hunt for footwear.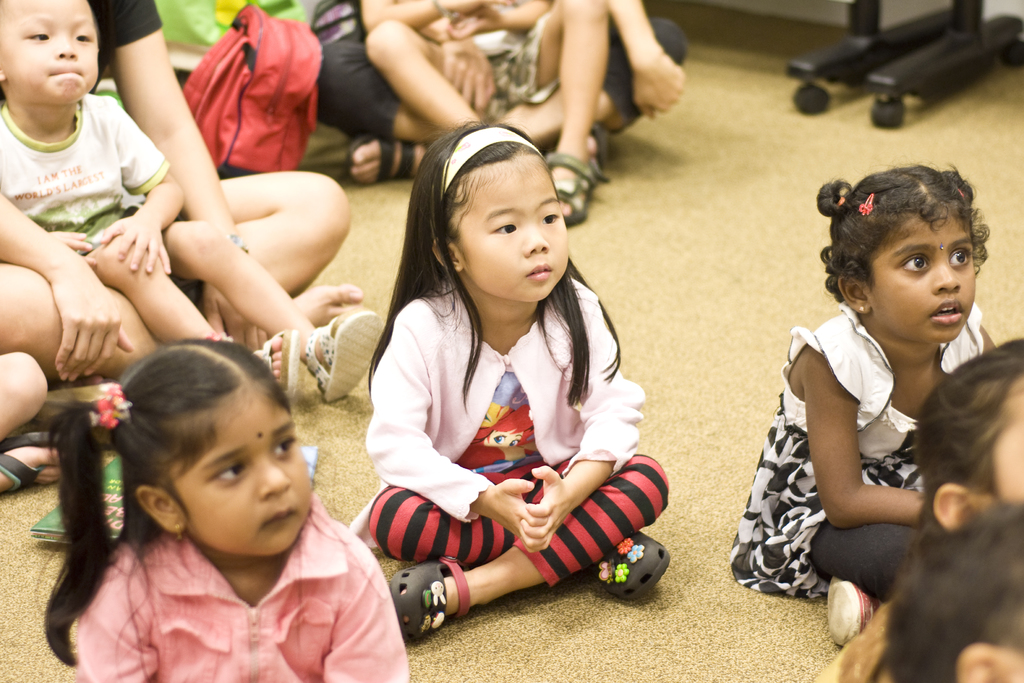
Hunted down at [0,432,69,494].
